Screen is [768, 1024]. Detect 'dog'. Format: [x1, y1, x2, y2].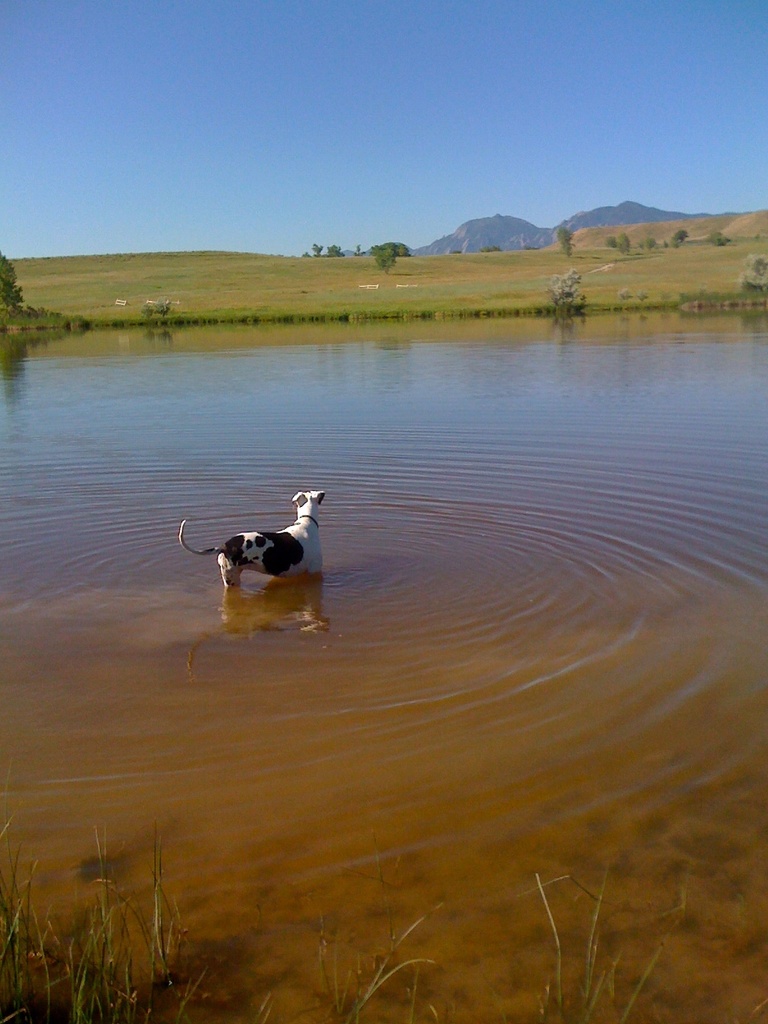
[179, 488, 329, 594].
